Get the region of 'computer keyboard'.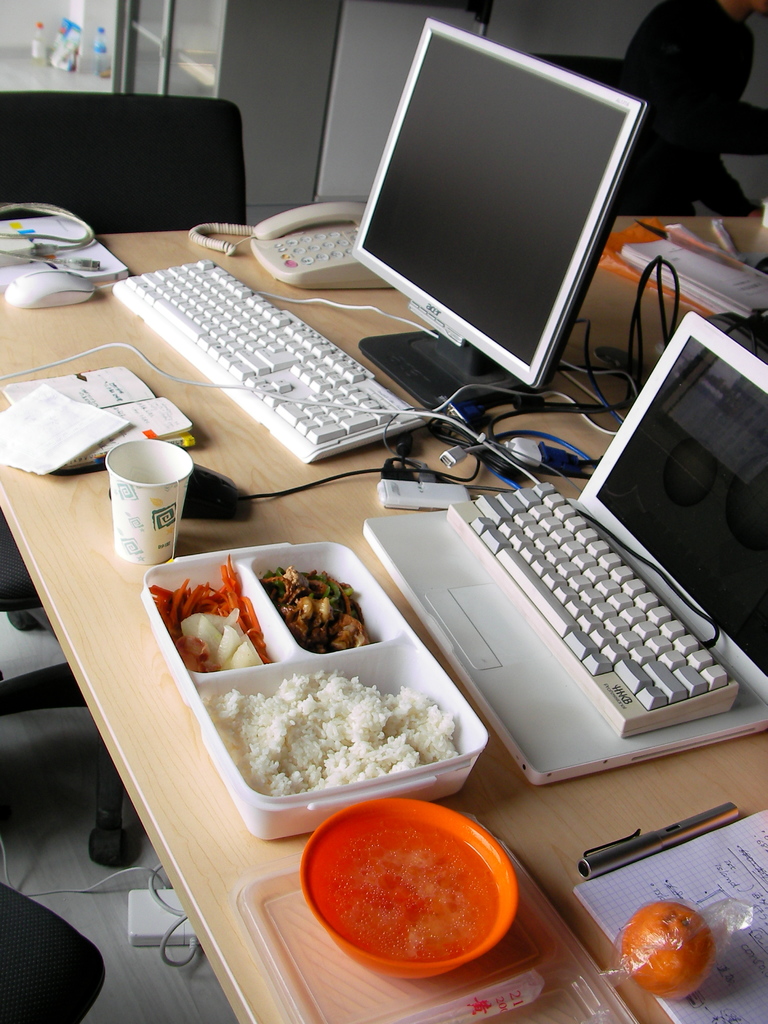
<box>443,481,737,737</box>.
